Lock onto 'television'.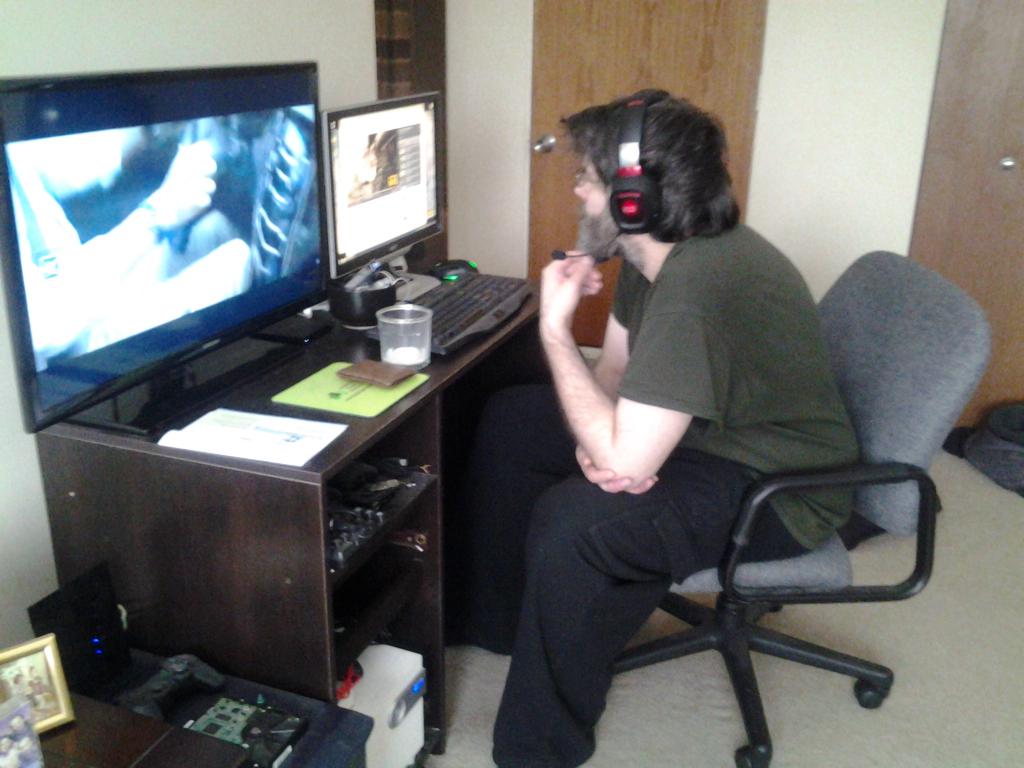
Locked: box=[0, 58, 340, 434].
